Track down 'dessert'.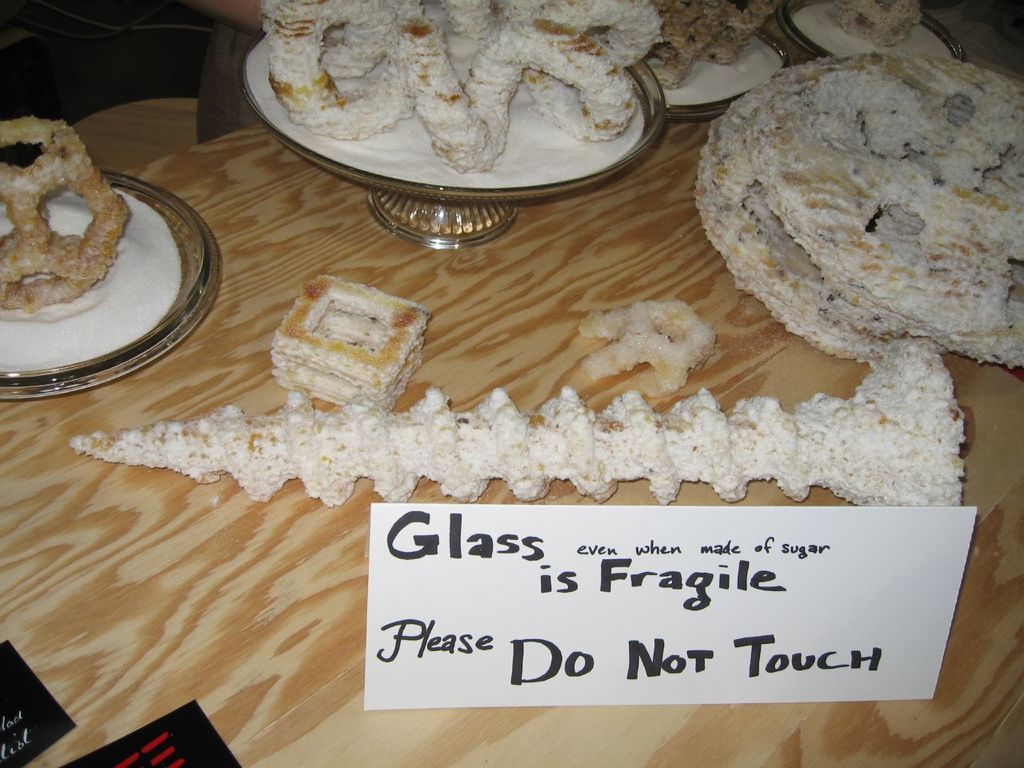
Tracked to x1=796, y1=0, x2=956, y2=58.
